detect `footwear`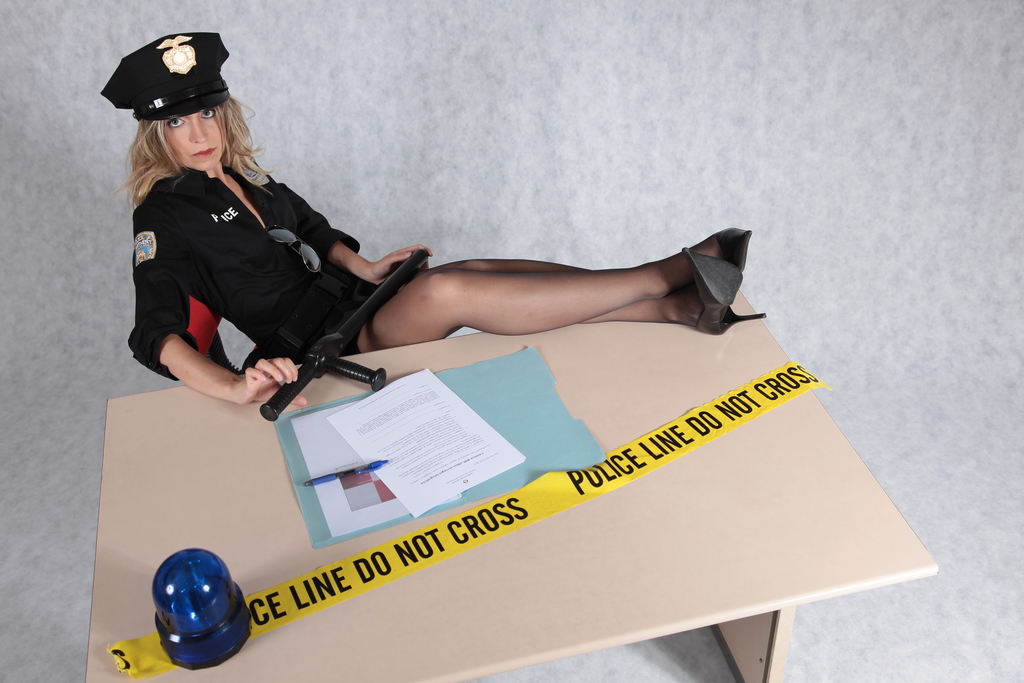
detection(690, 245, 768, 337)
